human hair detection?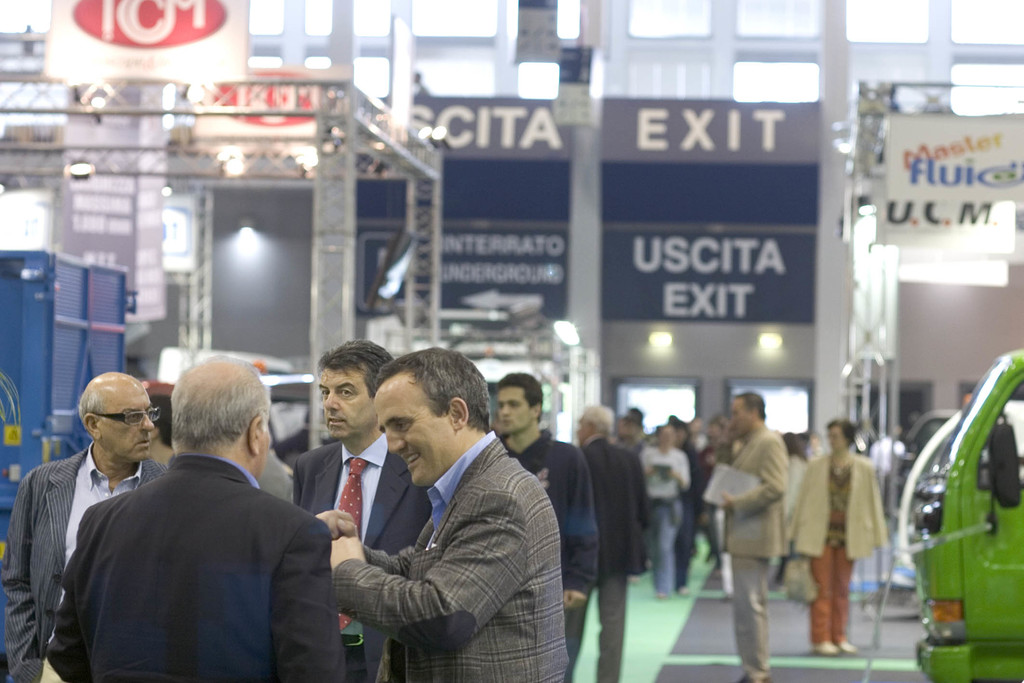
[x1=81, y1=381, x2=105, y2=425]
